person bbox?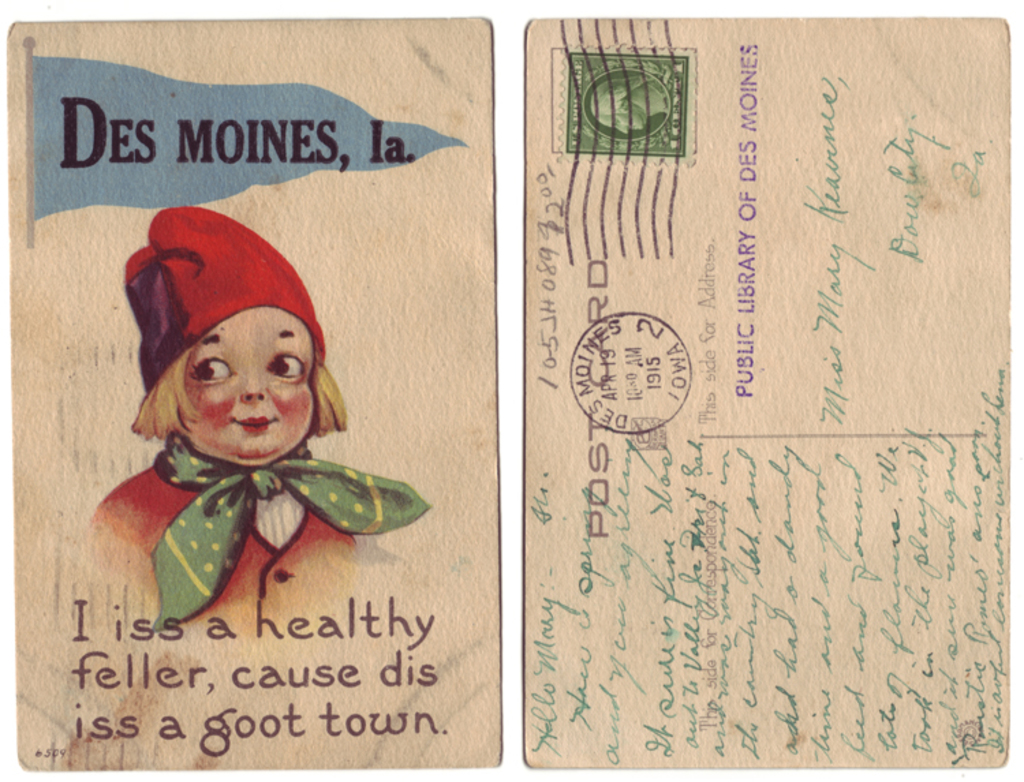
left=81, top=203, right=421, bottom=651
